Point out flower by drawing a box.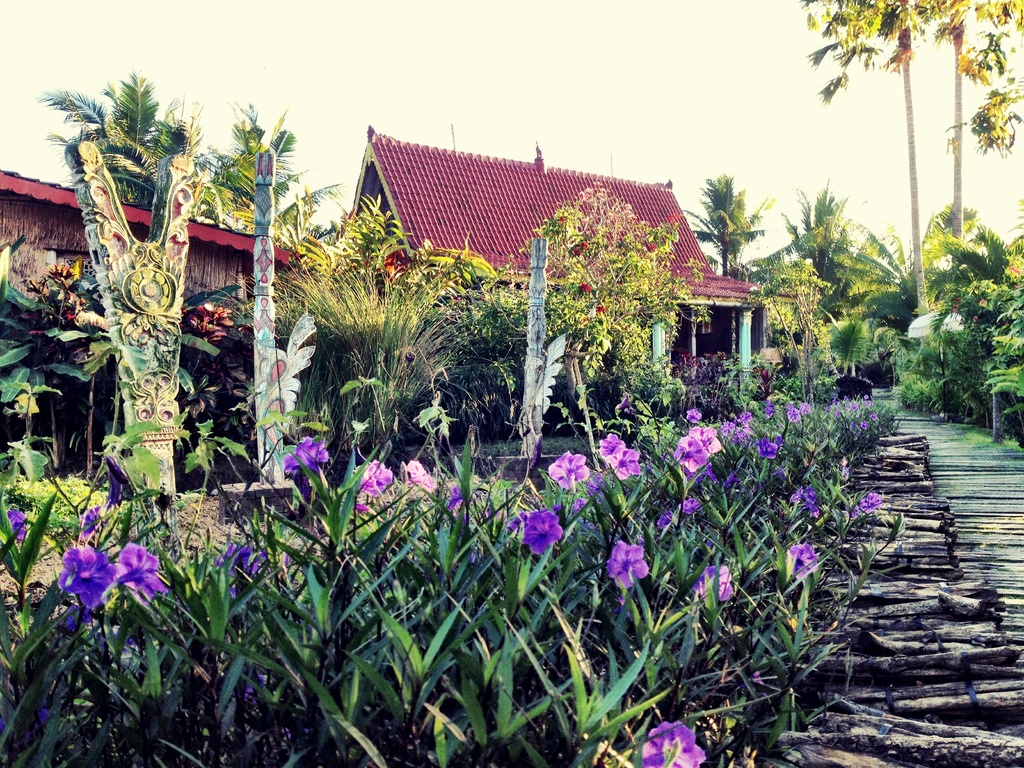
403/459/440/495.
